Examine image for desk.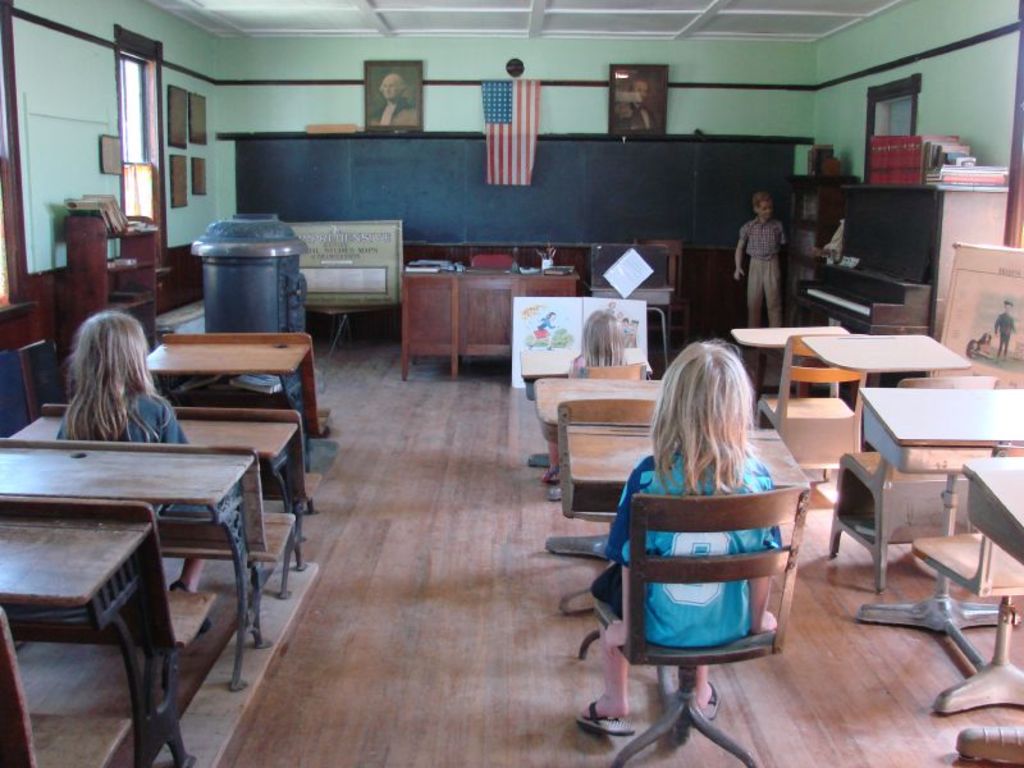
Examination result: {"left": 956, "top": 451, "right": 1023, "bottom": 567}.
